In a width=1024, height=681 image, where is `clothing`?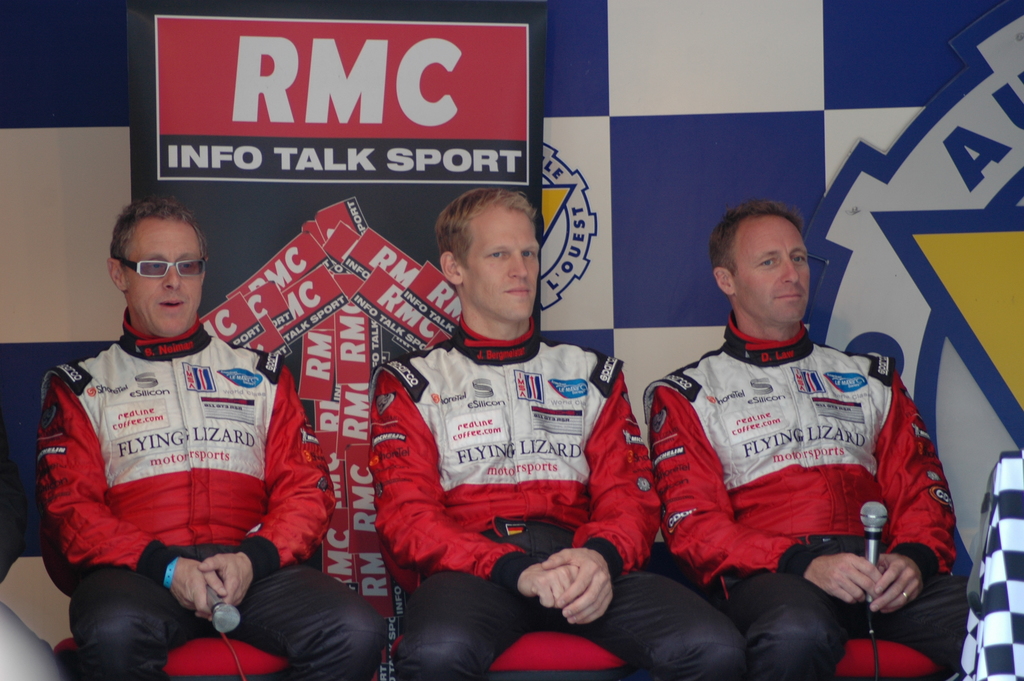
bbox(644, 311, 973, 680).
